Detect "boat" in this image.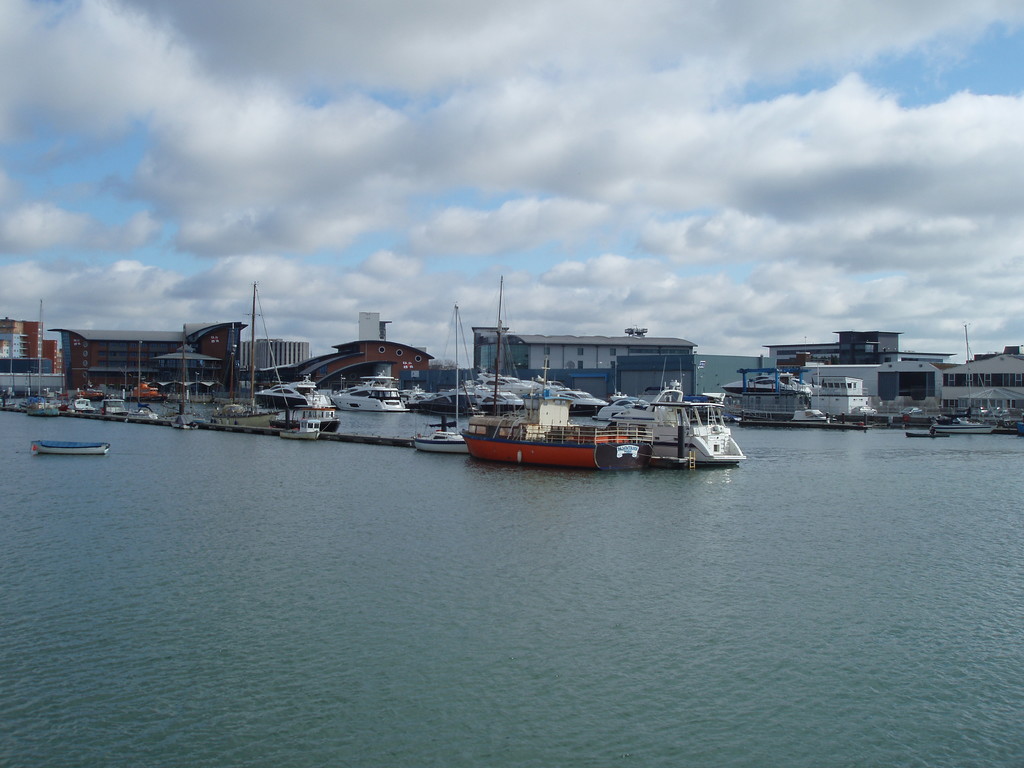
Detection: detection(721, 361, 871, 416).
